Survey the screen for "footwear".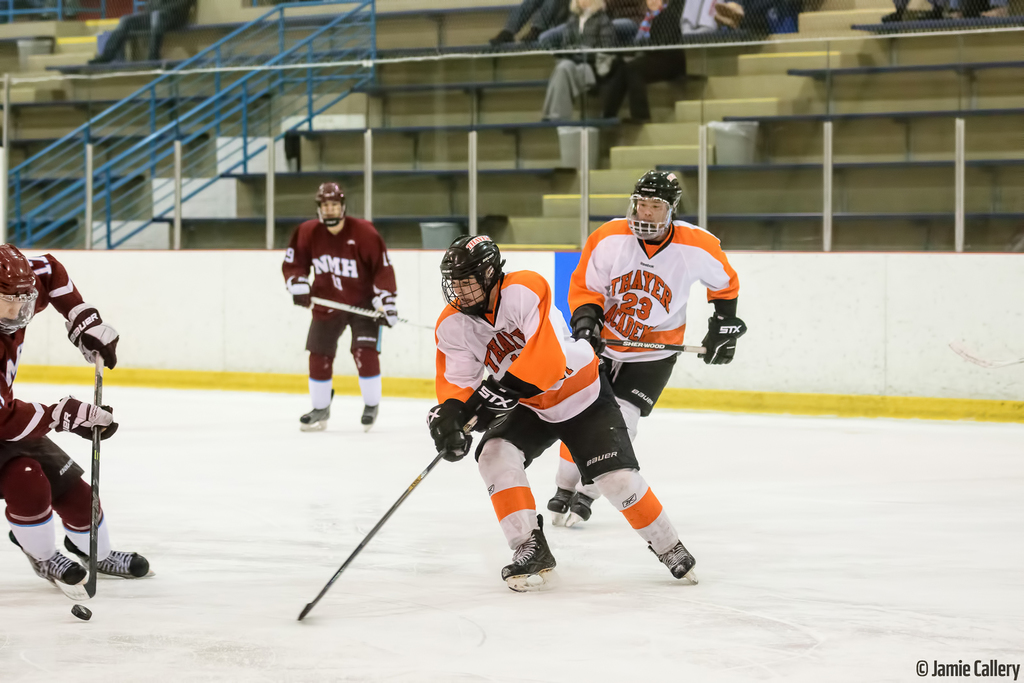
Survey found: bbox(500, 524, 560, 597).
